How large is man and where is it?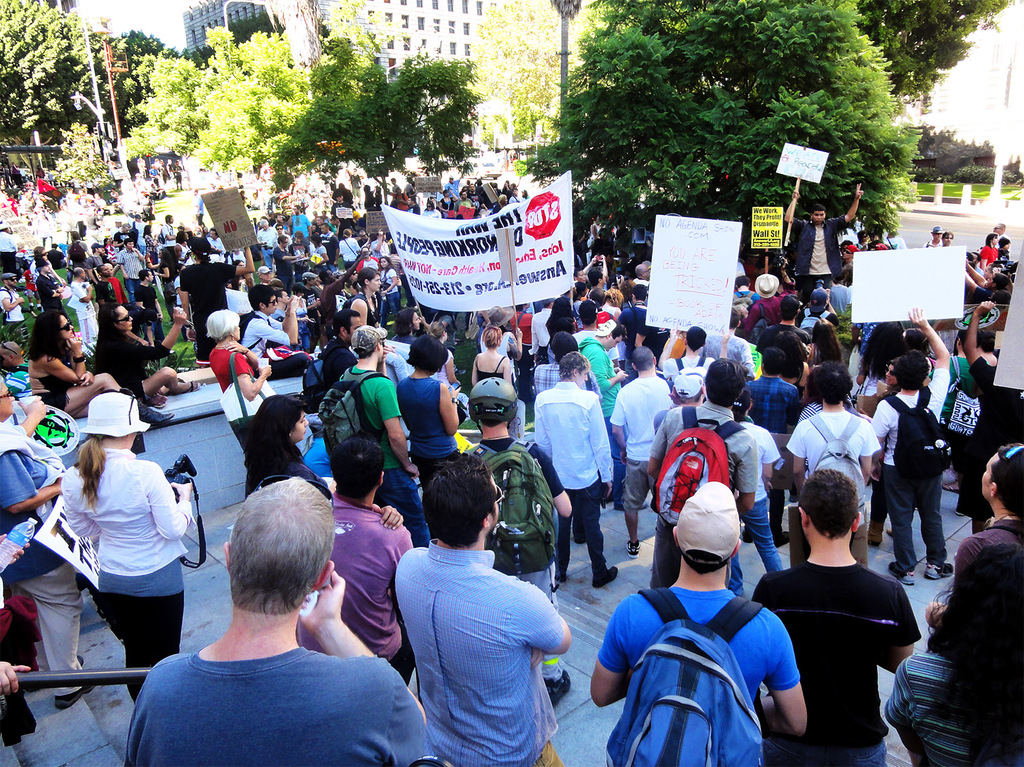
Bounding box: [x1=601, y1=345, x2=671, y2=561].
